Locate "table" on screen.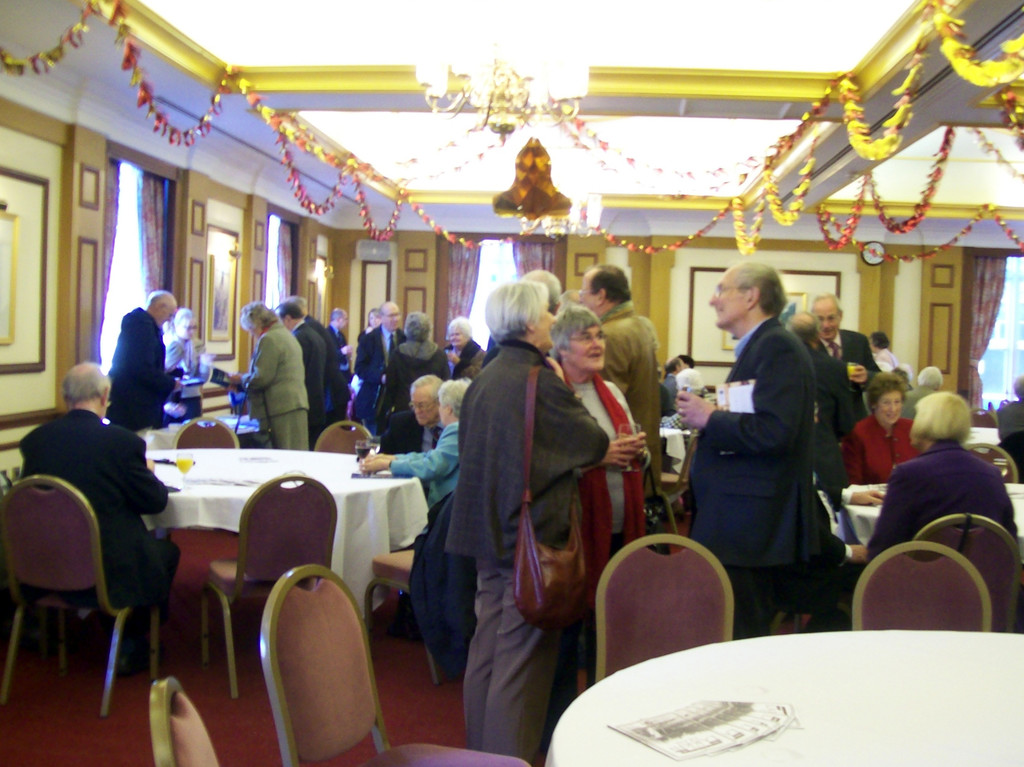
On screen at rect(148, 440, 433, 621).
